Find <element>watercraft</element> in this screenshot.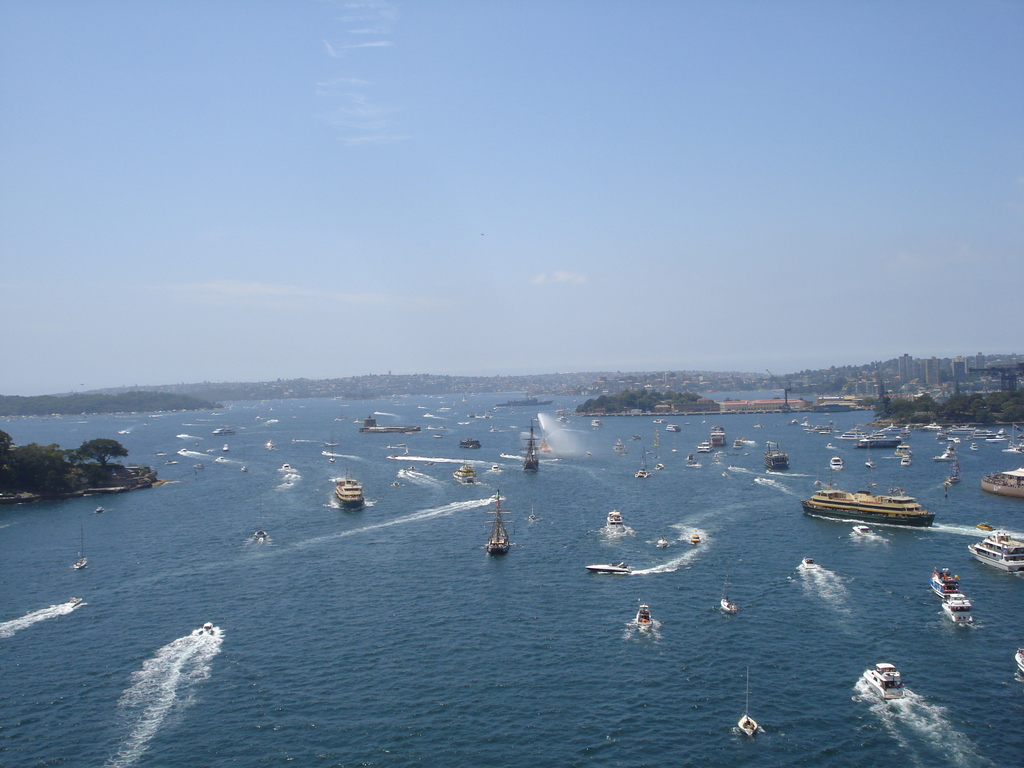
The bounding box for <element>watercraft</element> is locate(630, 596, 650, 626).
